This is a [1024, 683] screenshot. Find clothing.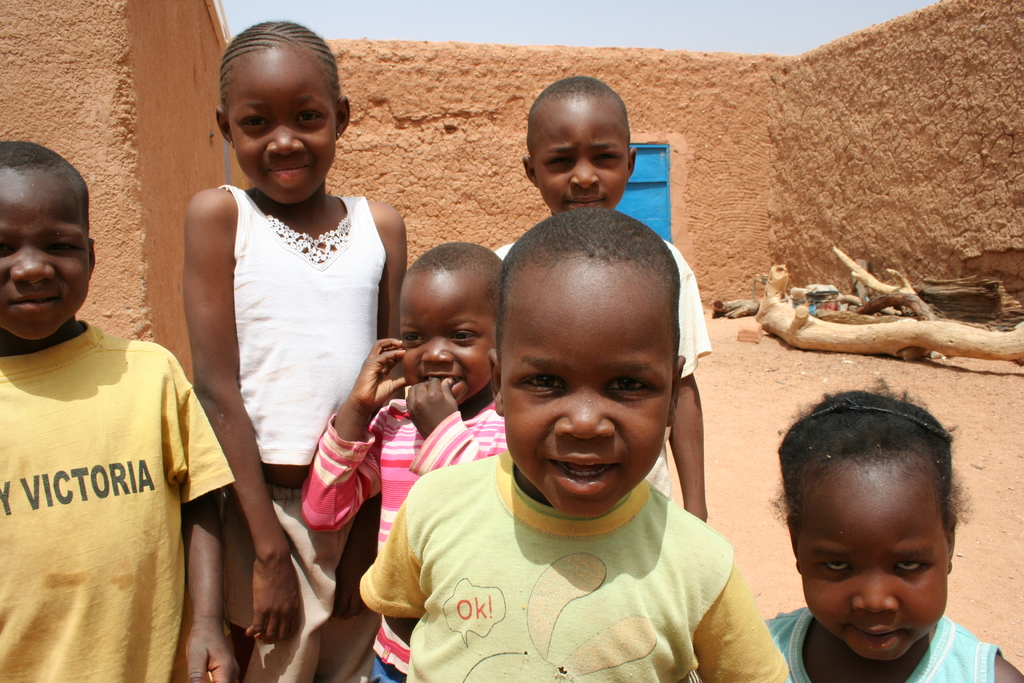
Bounding box: box(218, 179, 383, 682).
